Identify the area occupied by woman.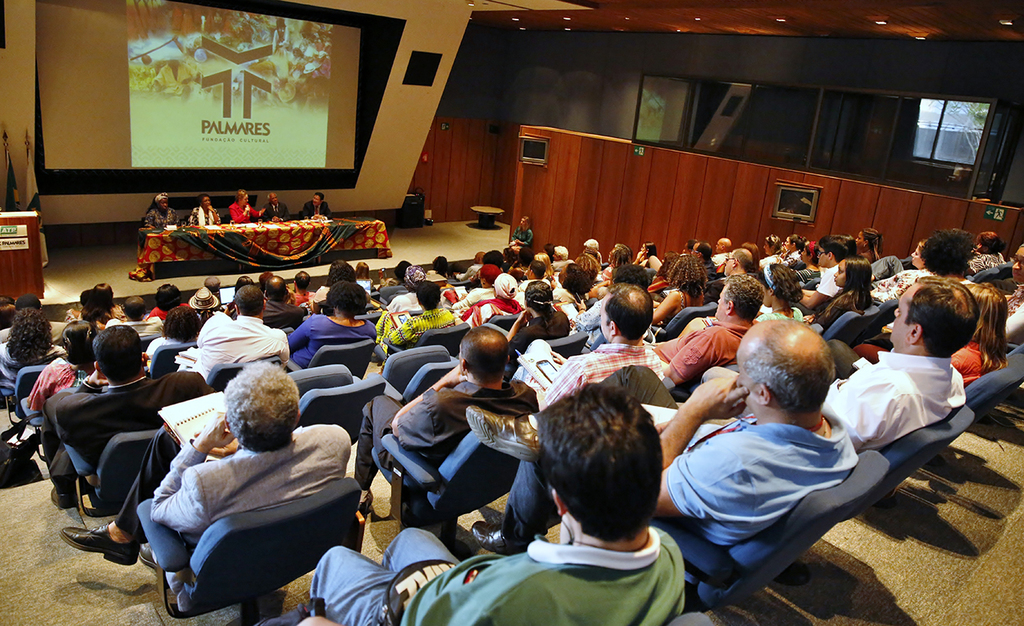
Area: box=[78, 280, 129, 318].
